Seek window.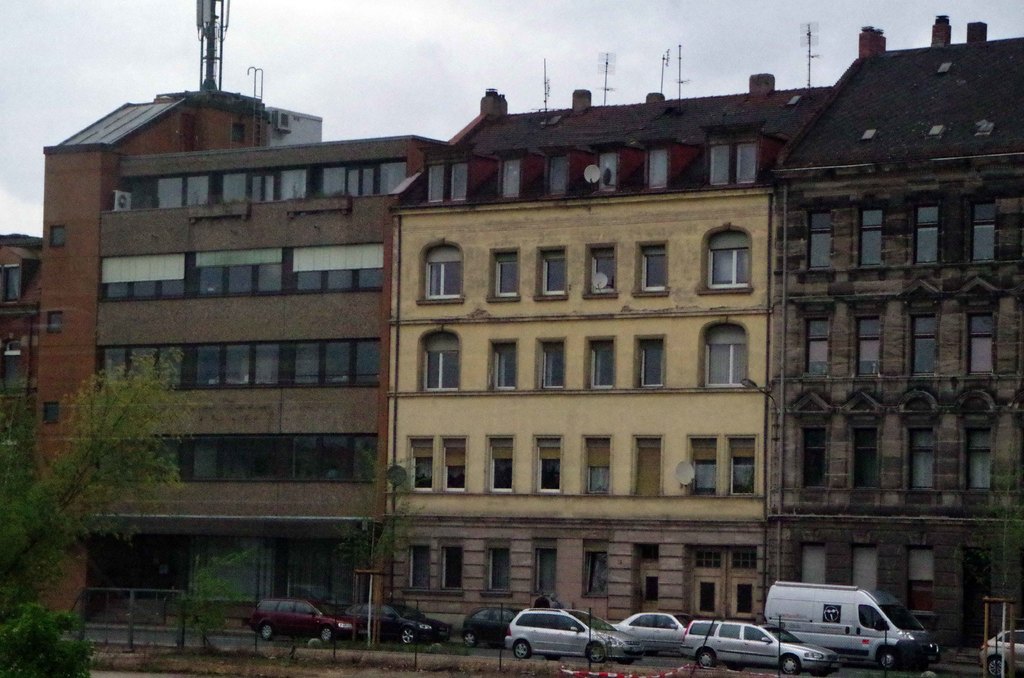
box(4, 267, 19, 304).
